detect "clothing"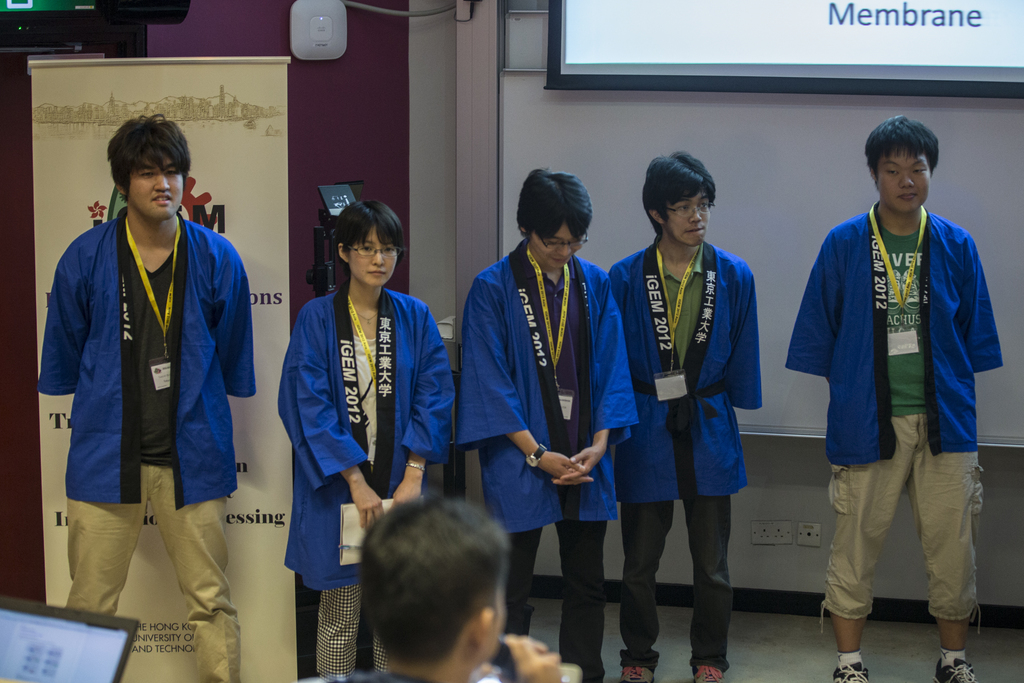
region(451, 238, 637, 682)
